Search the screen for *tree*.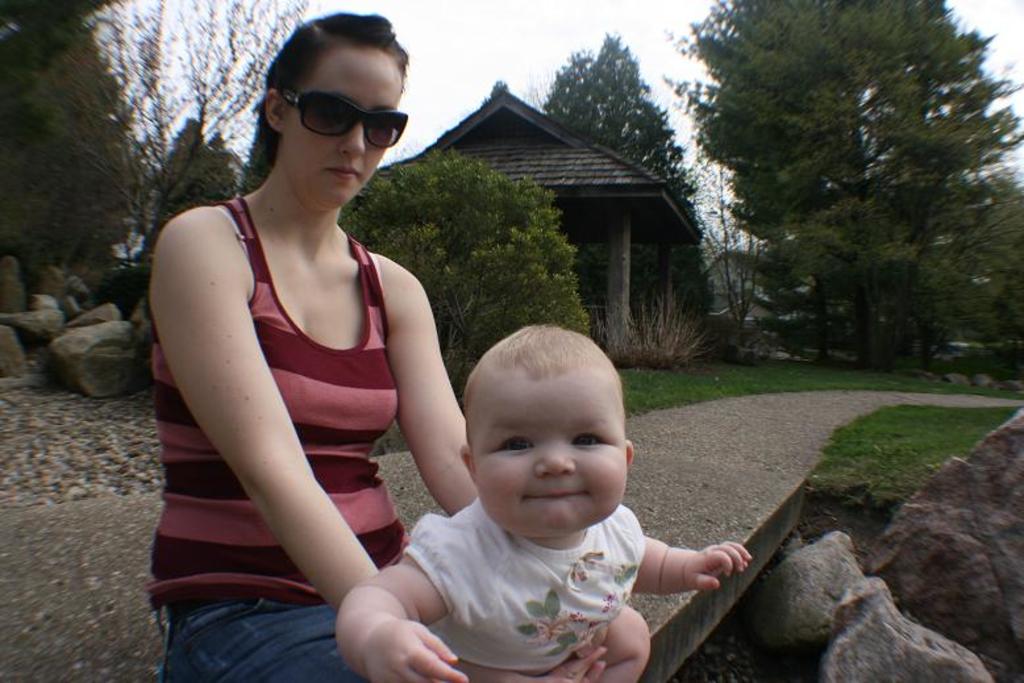
Found at 43:0:324:312.
